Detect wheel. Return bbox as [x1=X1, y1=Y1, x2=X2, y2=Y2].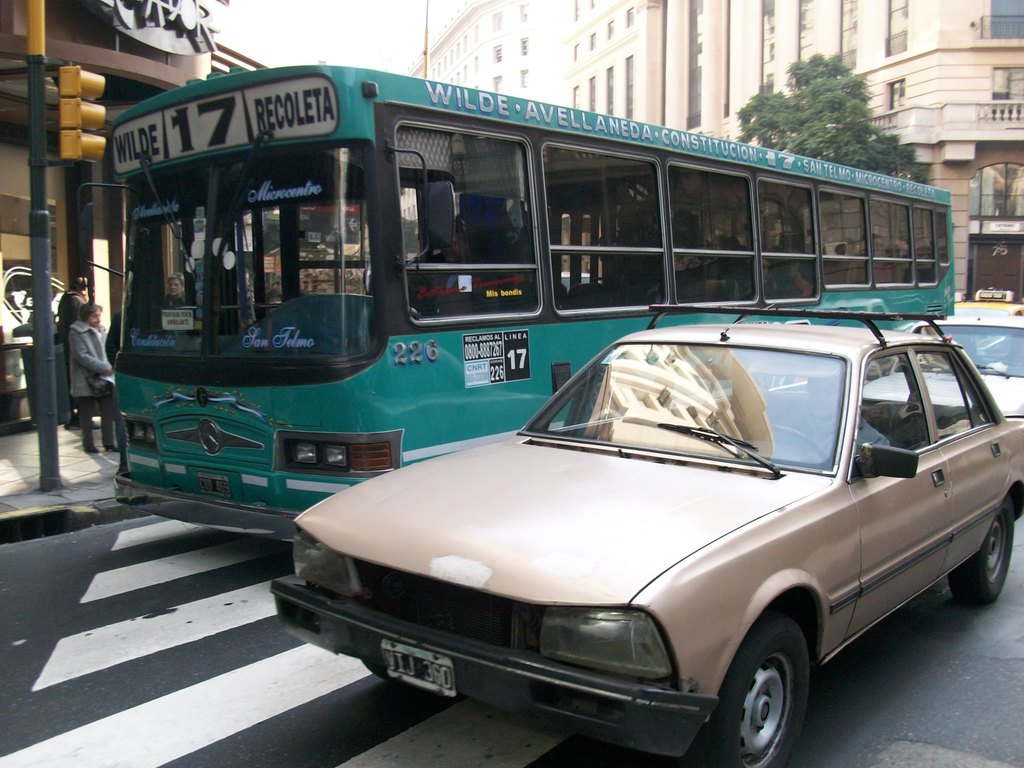
[x1=745, y1=424, x2=827, y2=454].
